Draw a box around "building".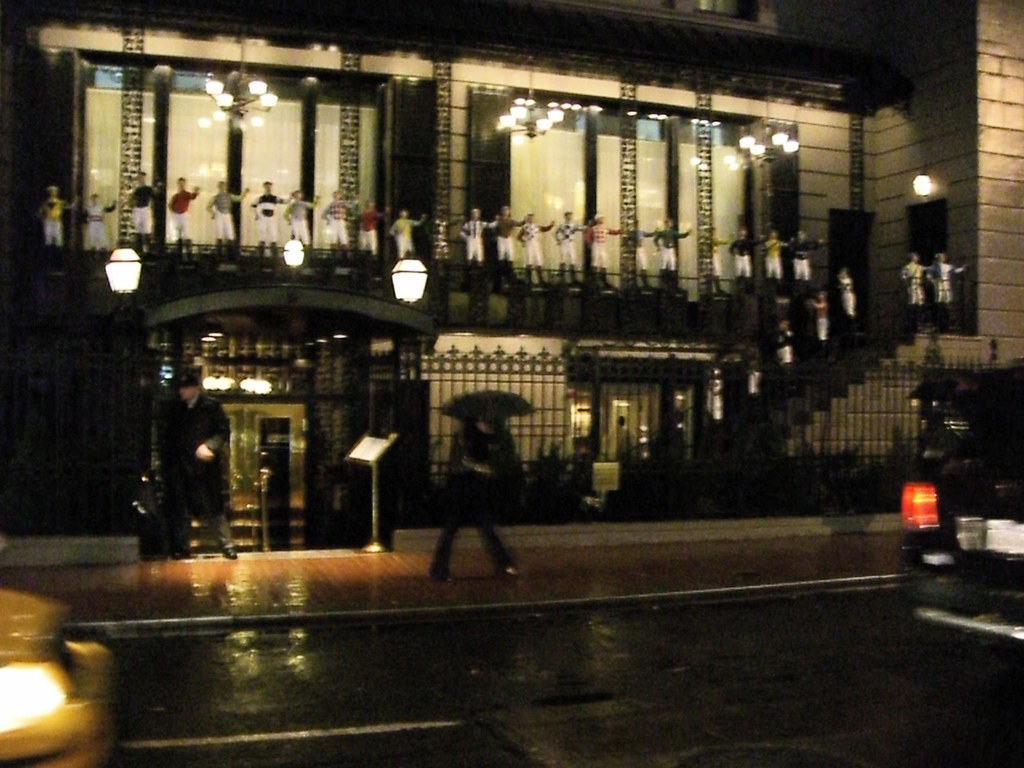
bbox=[0, 1, 1023, 563].
